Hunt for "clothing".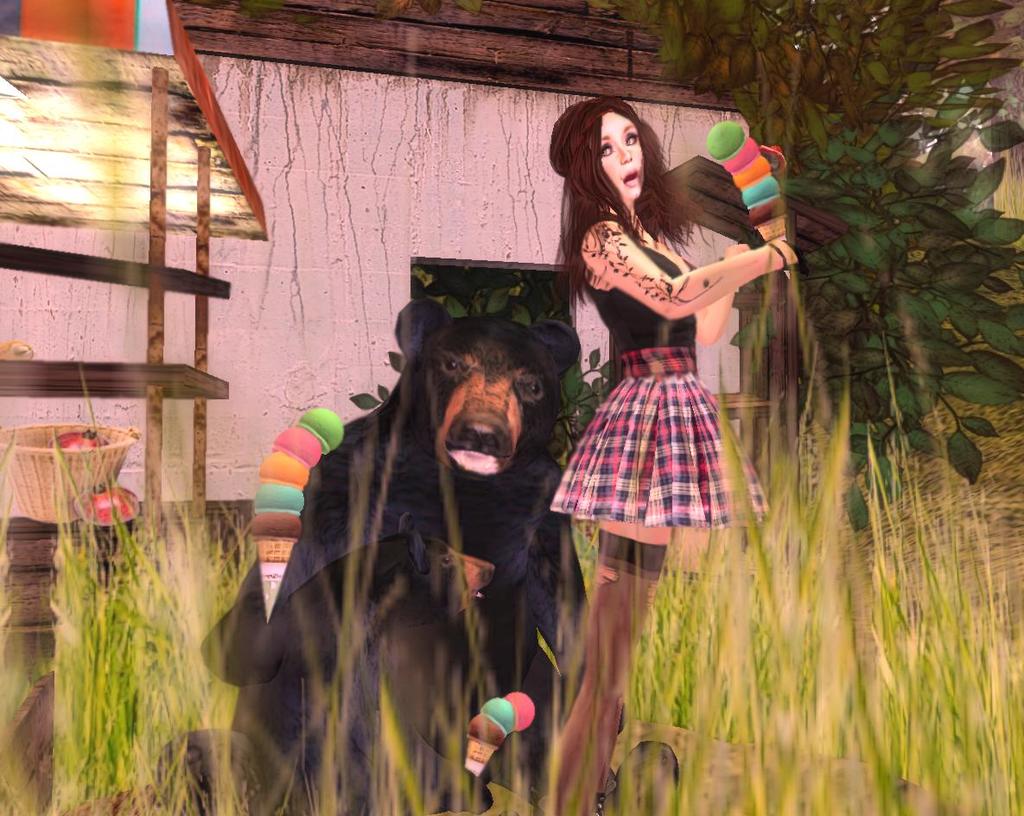
Hunted down at box(220, 399, 603, 813).
